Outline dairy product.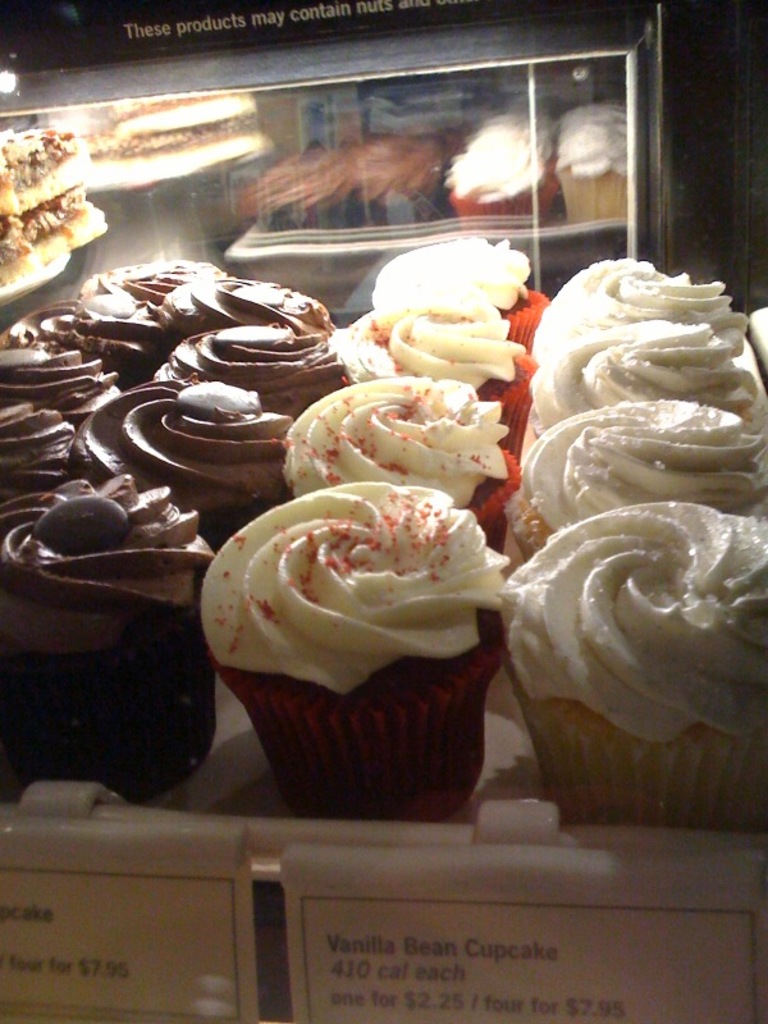
Outline: region(512, 508, 767, 758).
